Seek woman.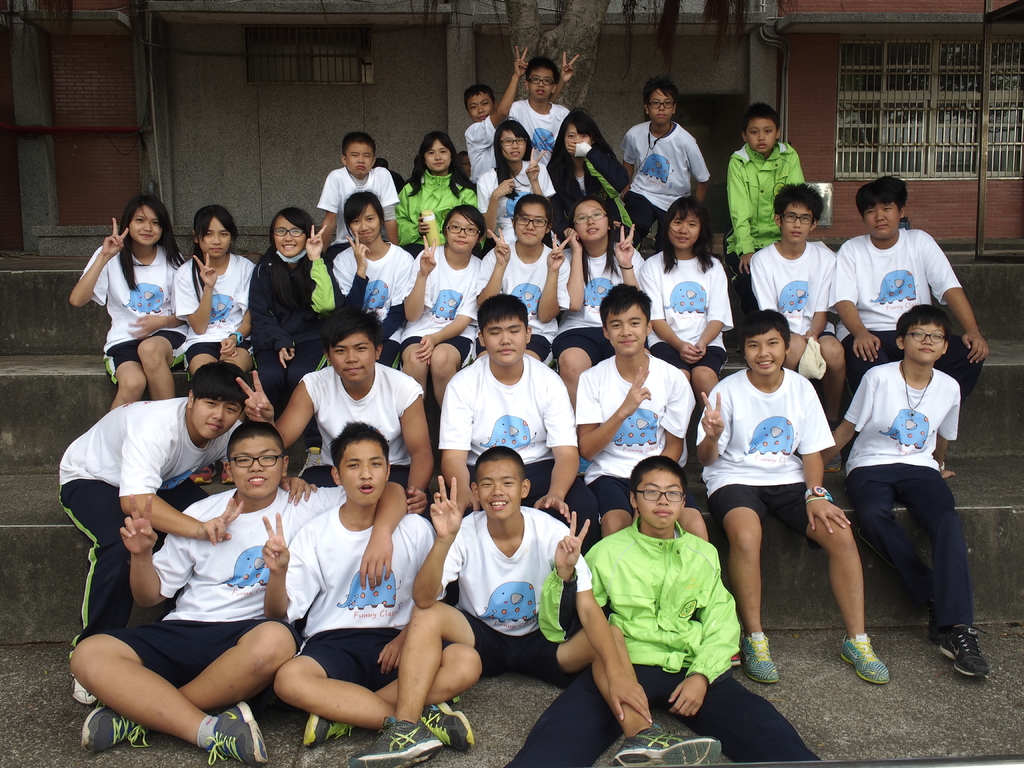
select_region(256, 205, 360, 396).
